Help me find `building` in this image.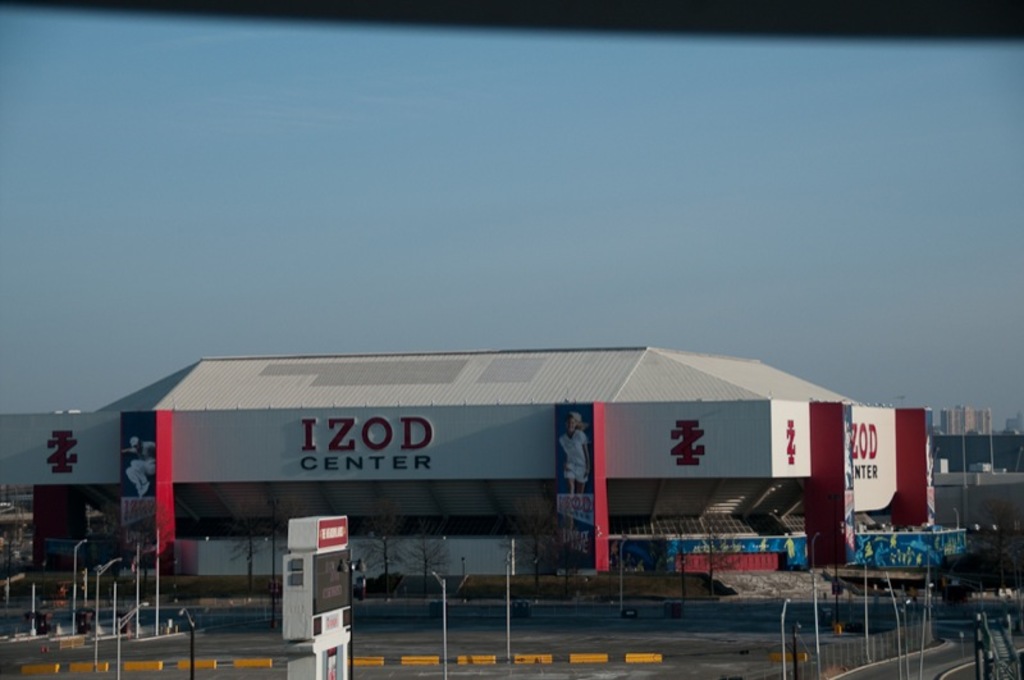
Found it: [x1=0, y1=343, x2=932, y2=567].
